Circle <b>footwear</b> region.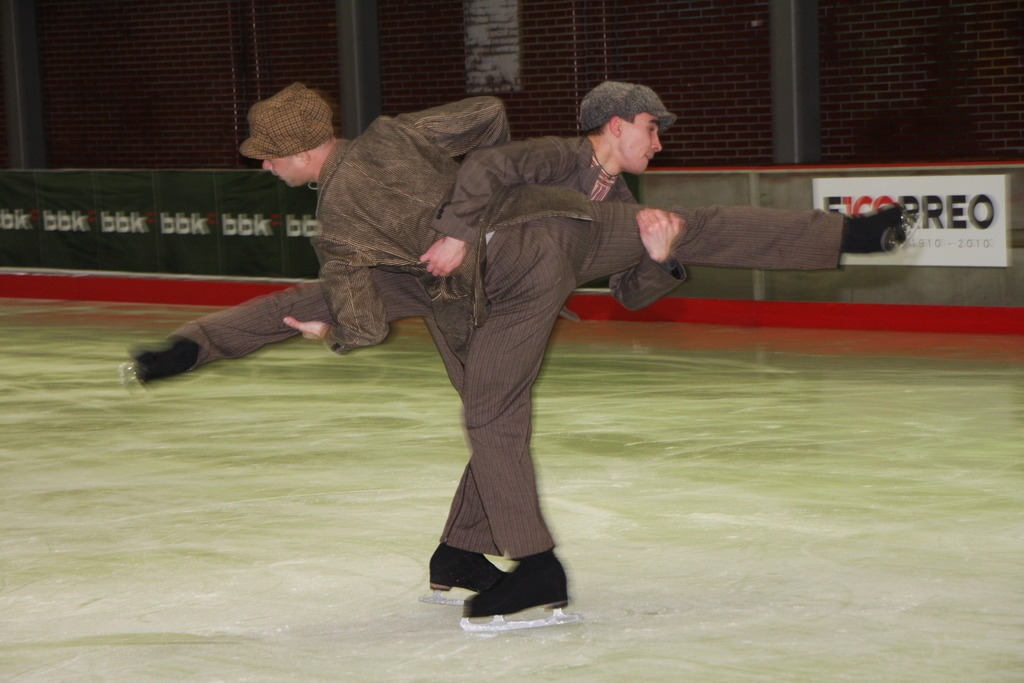
Region: <bbox>842, 203, 911, 256</bbox>.
